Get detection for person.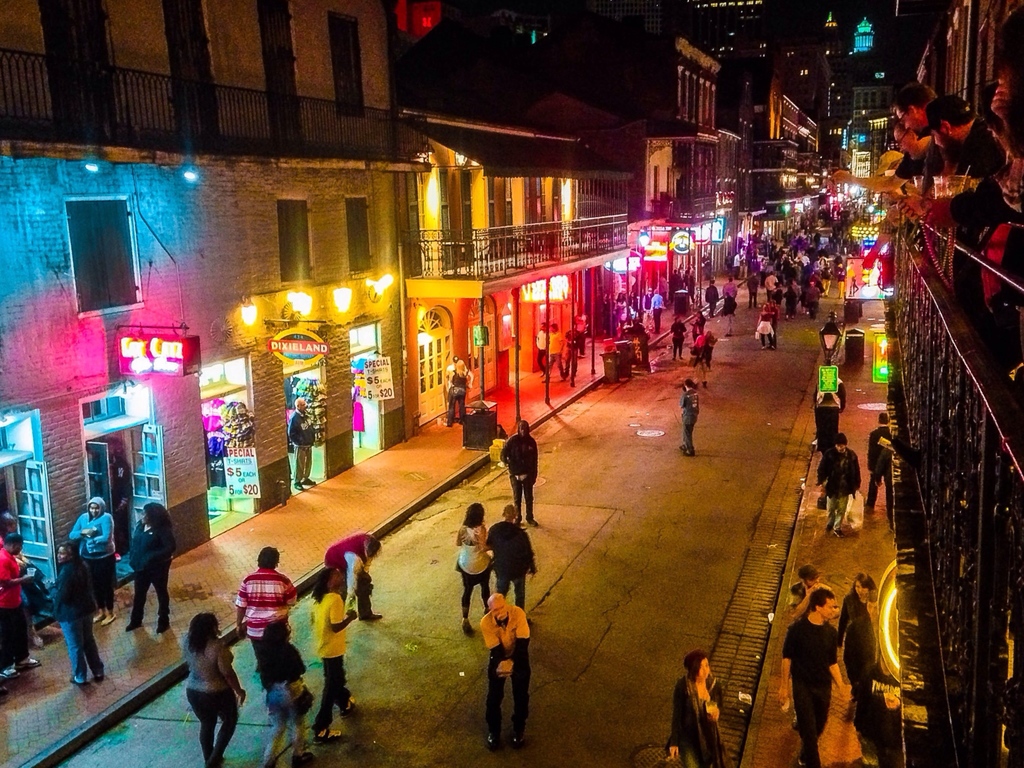
Detection: 706,282,718,318.
